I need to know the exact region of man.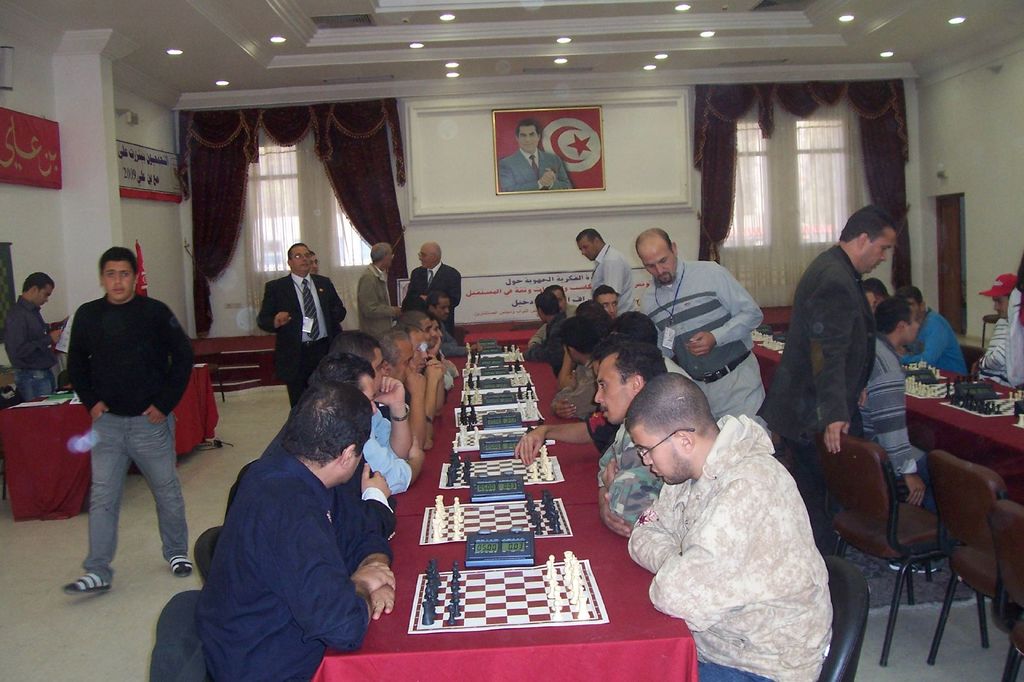
Region: box=[634, 225, 772, 427].
